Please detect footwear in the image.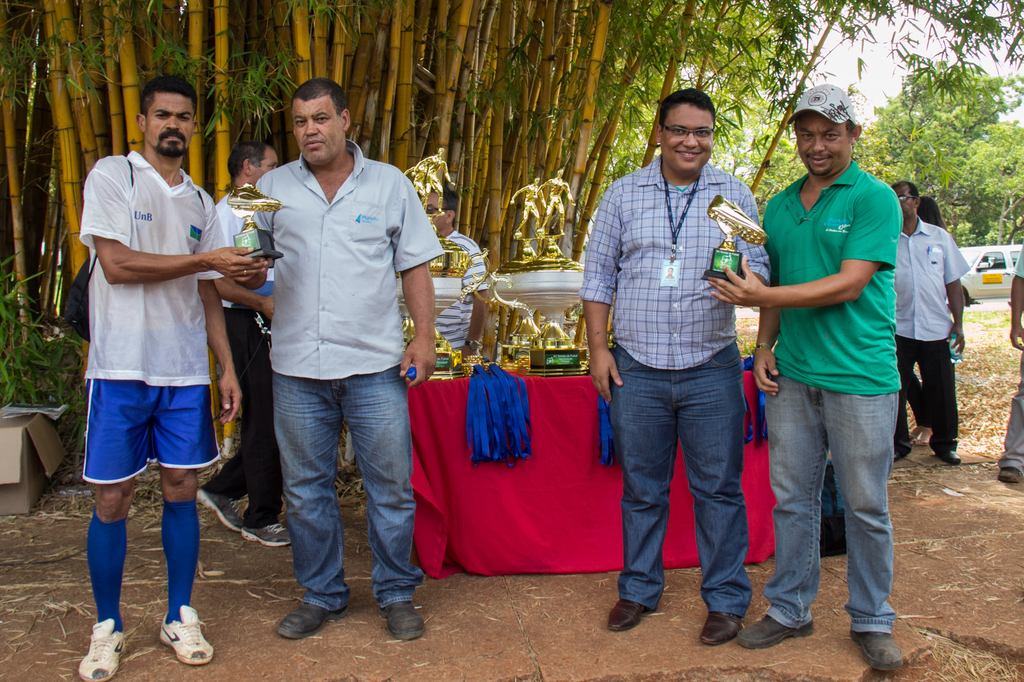
x1=609 y1=599 x2=647 y2=630.
